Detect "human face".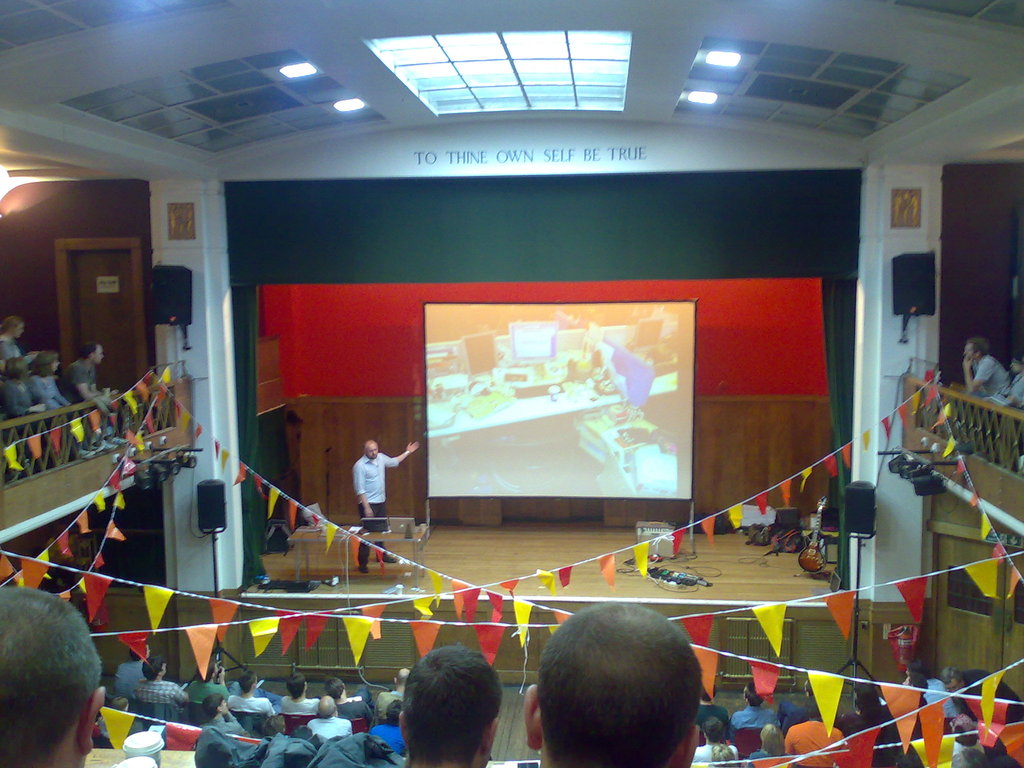
Detected at x1=367 y1=443 x2=377 y2=458.
